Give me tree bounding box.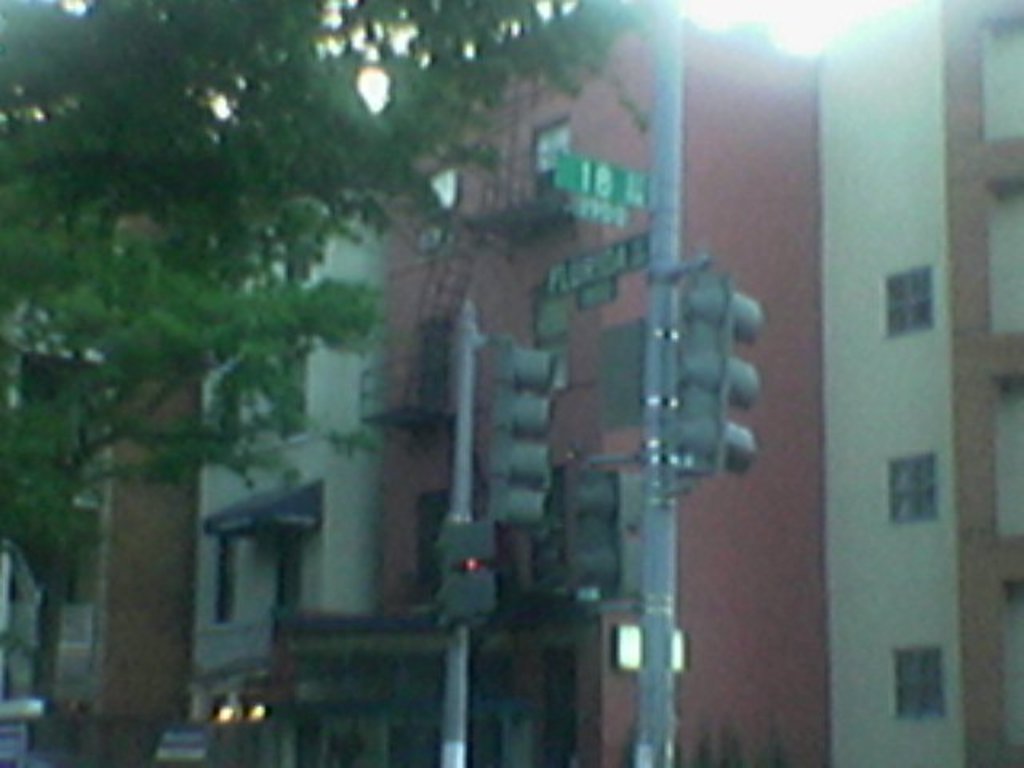
box(43, 0, 848, 752).
